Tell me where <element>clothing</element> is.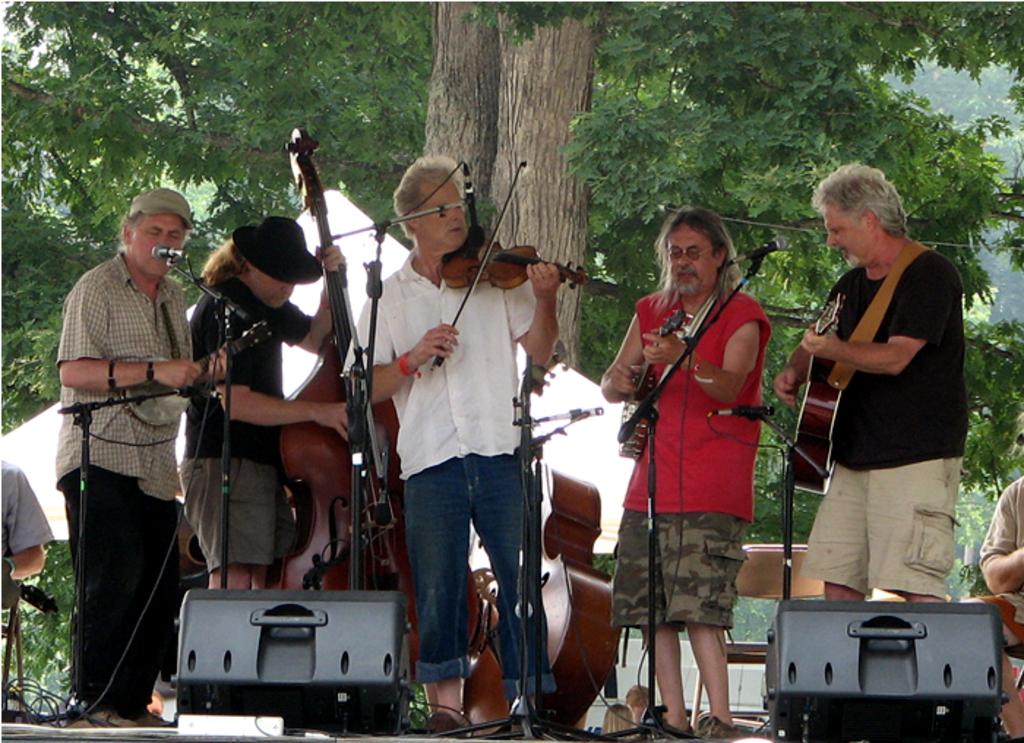
<element>clothing</element> is at [left=799, top=240, right=949, bottom=597].
